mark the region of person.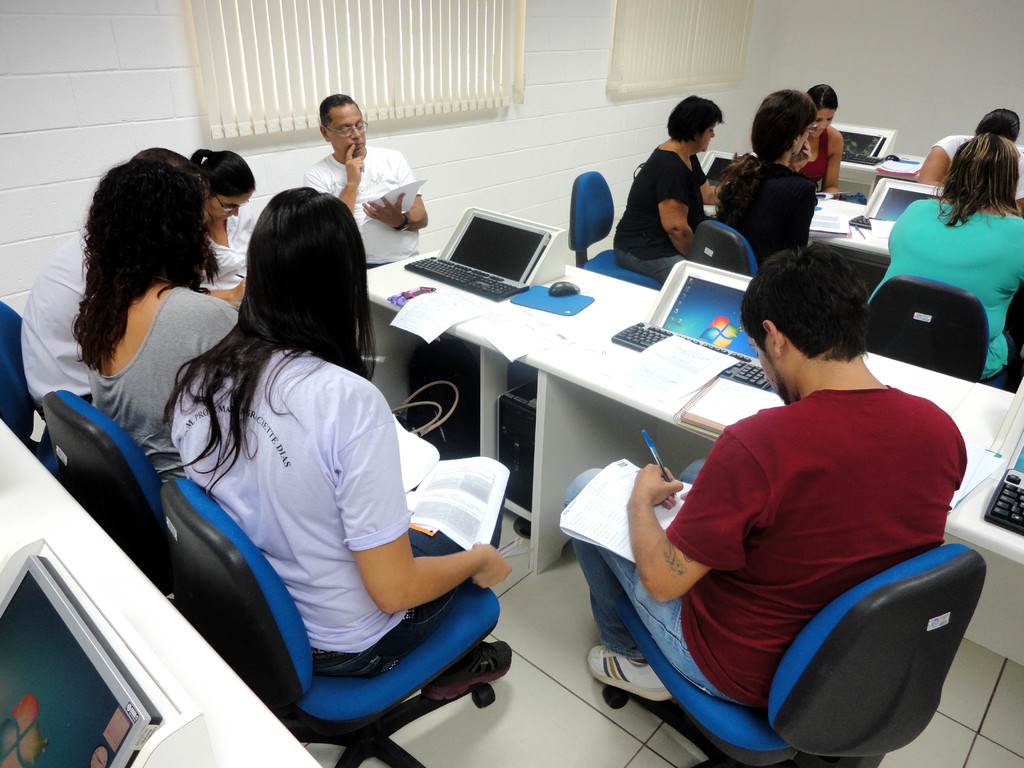
Region: 716:89:809:269.
